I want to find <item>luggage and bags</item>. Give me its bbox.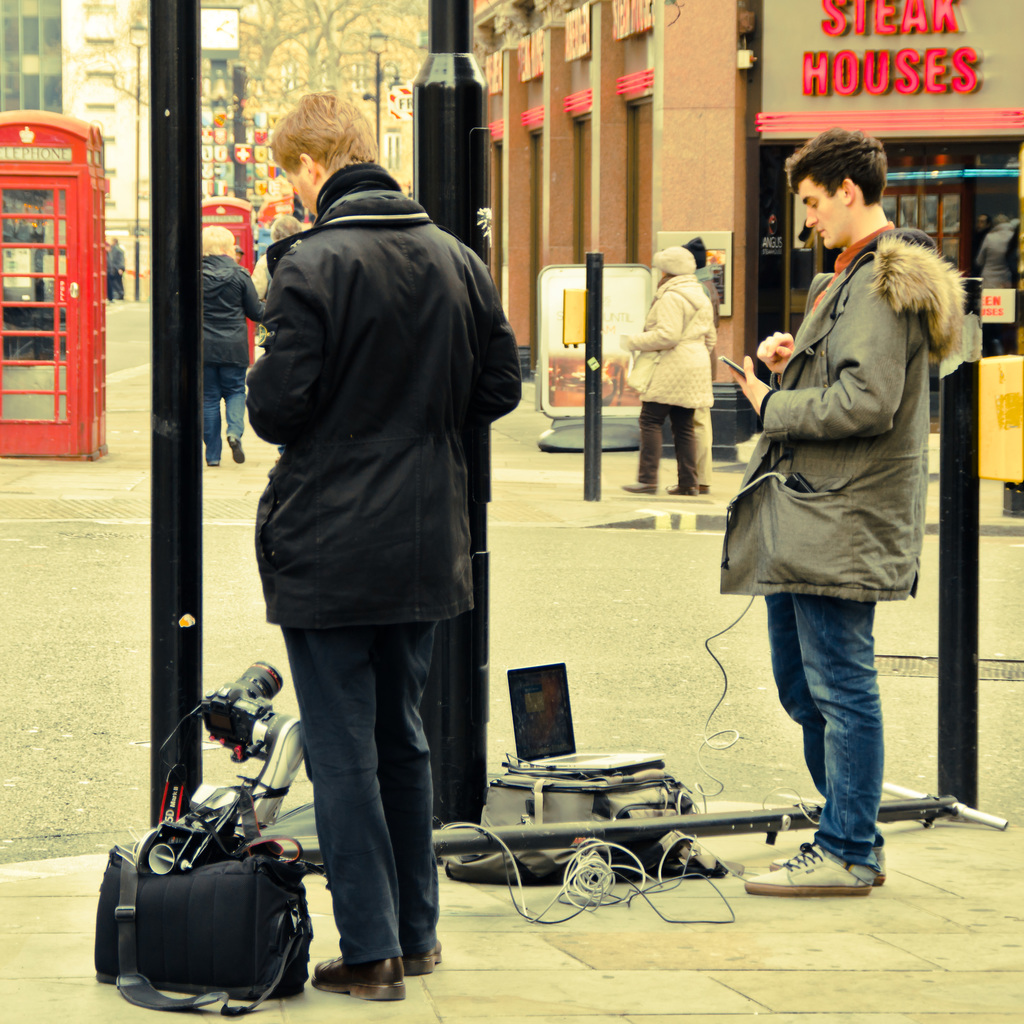
92,804,309,1013.
